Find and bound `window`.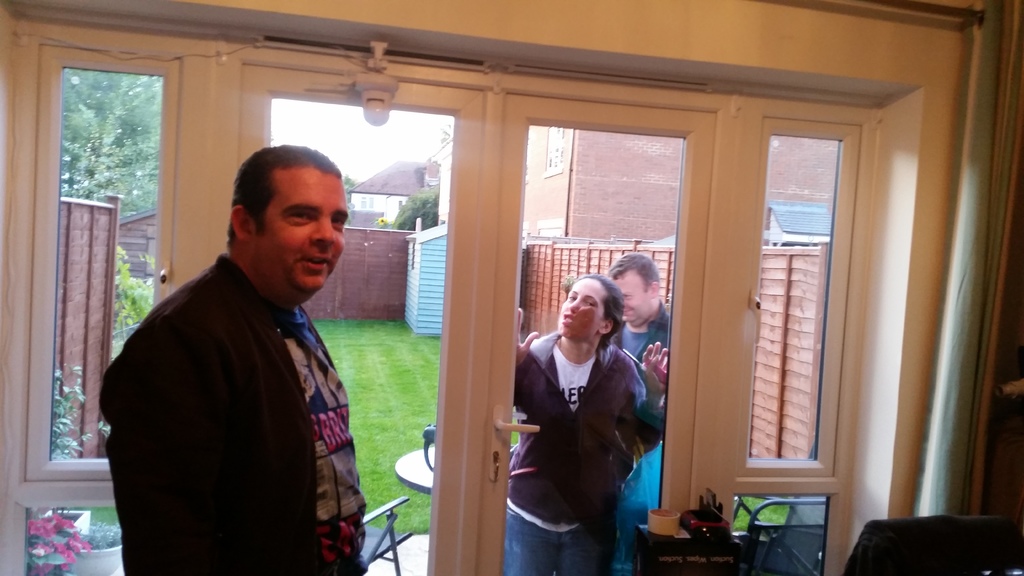
Bound: box(732, 81, 857, 510).
